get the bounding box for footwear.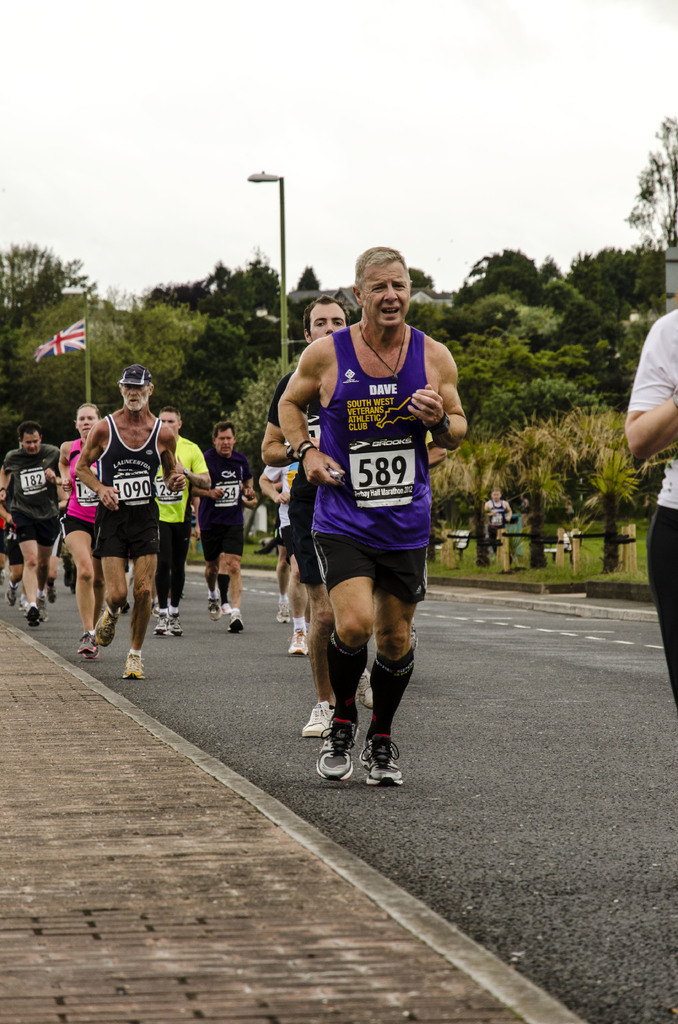
detection(295, 691, 329, 737).
